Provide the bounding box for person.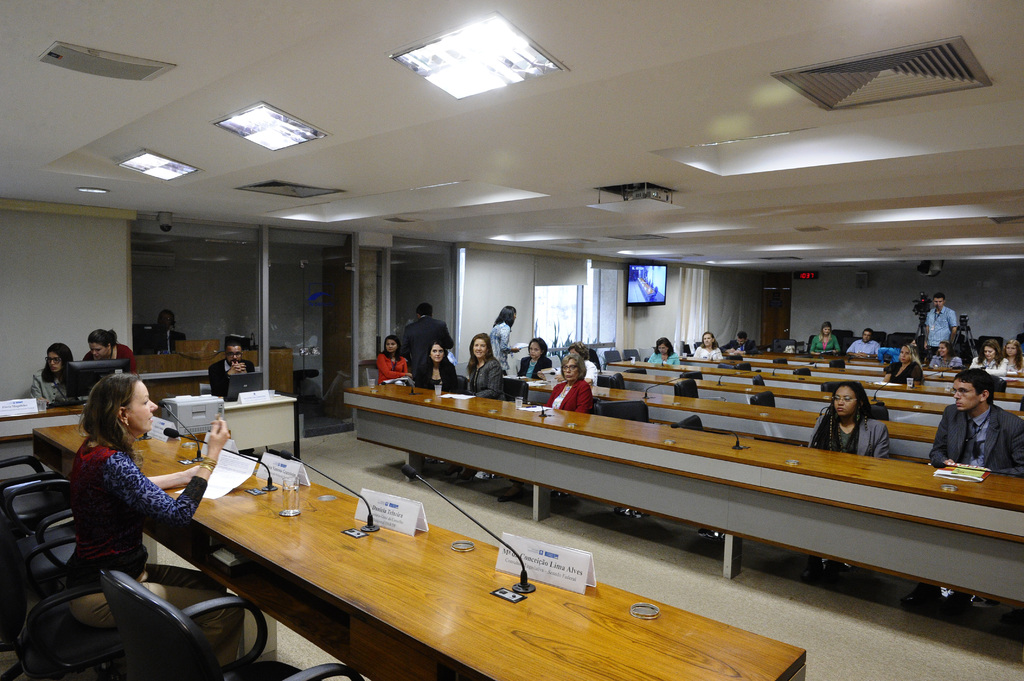
rect(547, 348, 593, 413).
